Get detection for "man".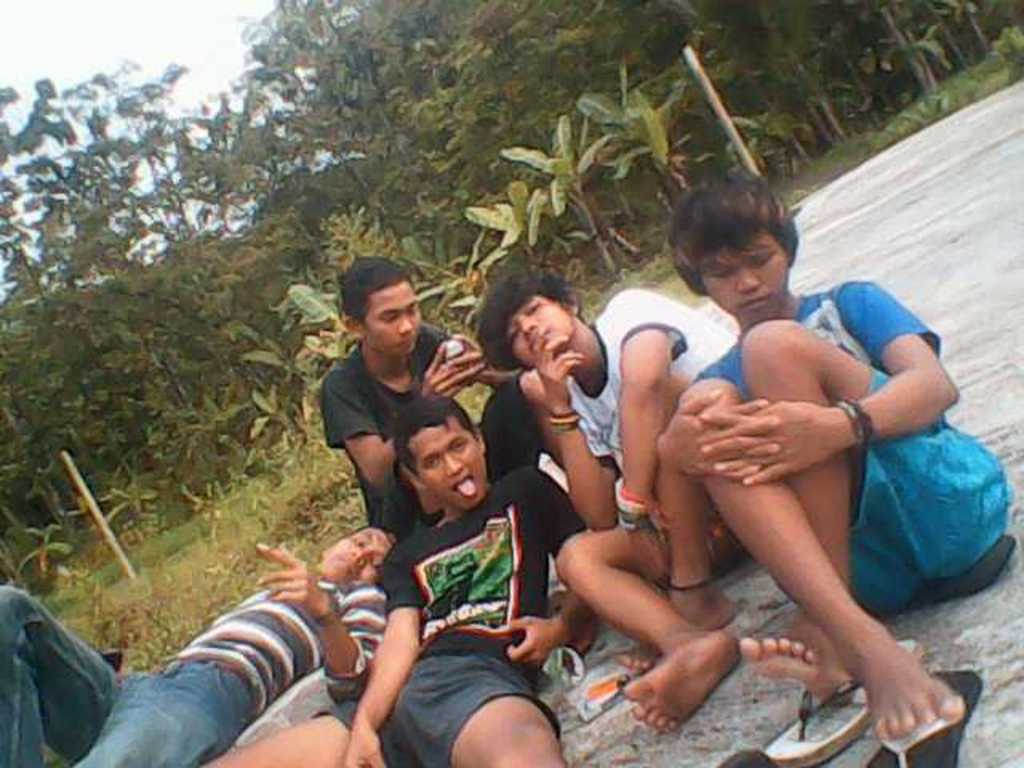
Detection: 203 398 589 766.
